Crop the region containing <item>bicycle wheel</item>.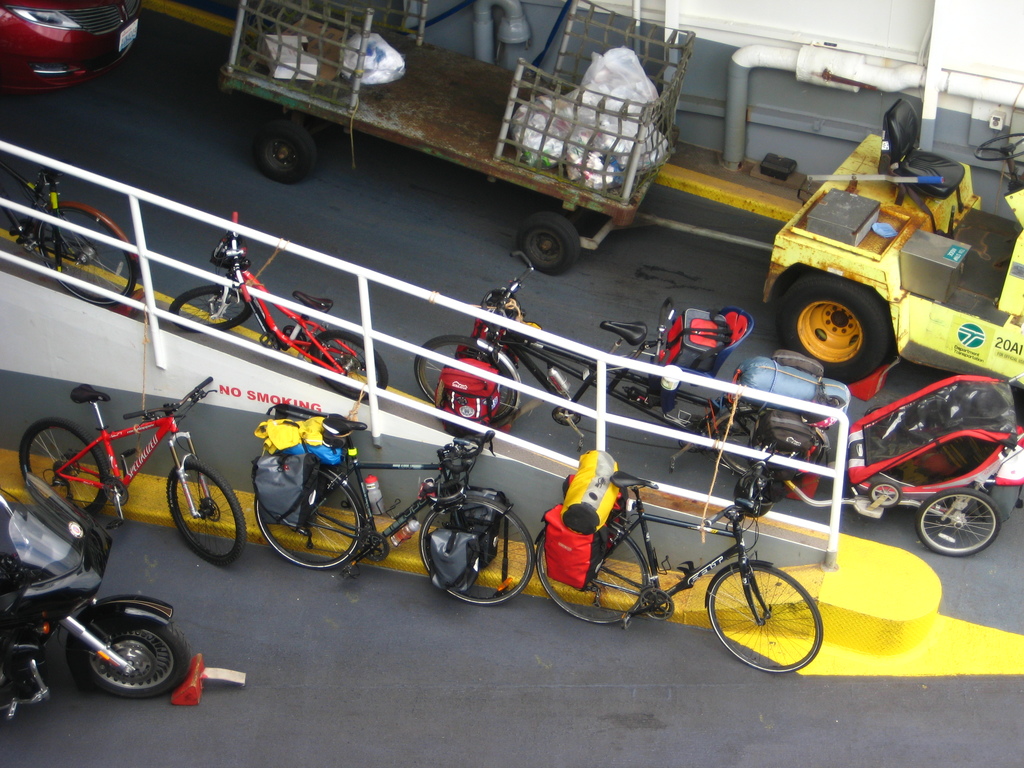
Crop region: [left=920, top=488, right=1001, bottom=557].
